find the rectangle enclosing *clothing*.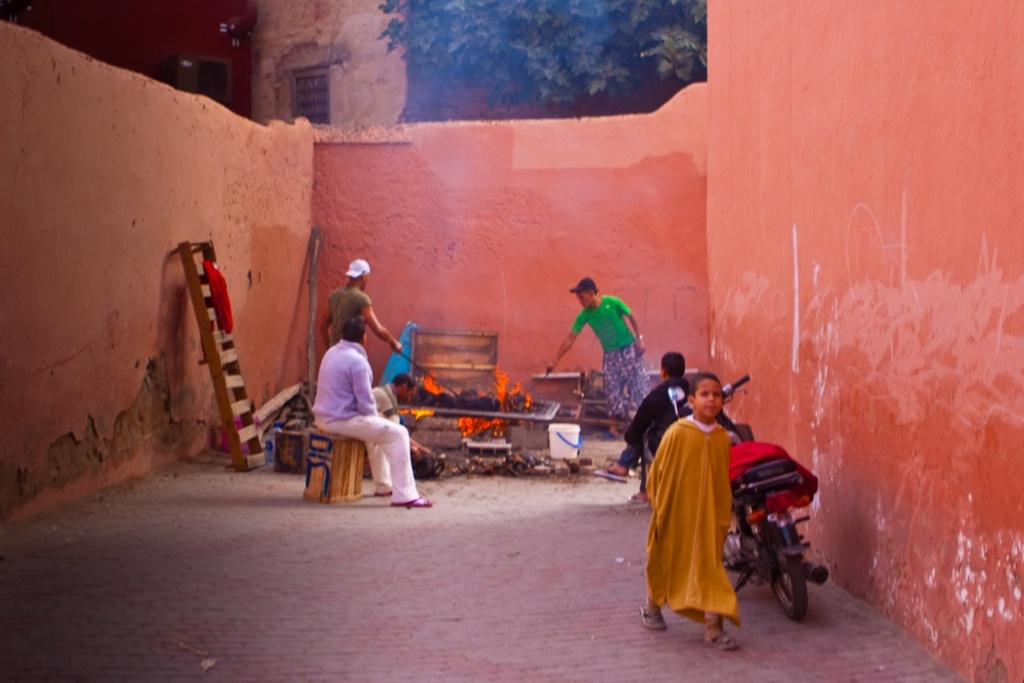
locate(322, 289, 374, 351).
